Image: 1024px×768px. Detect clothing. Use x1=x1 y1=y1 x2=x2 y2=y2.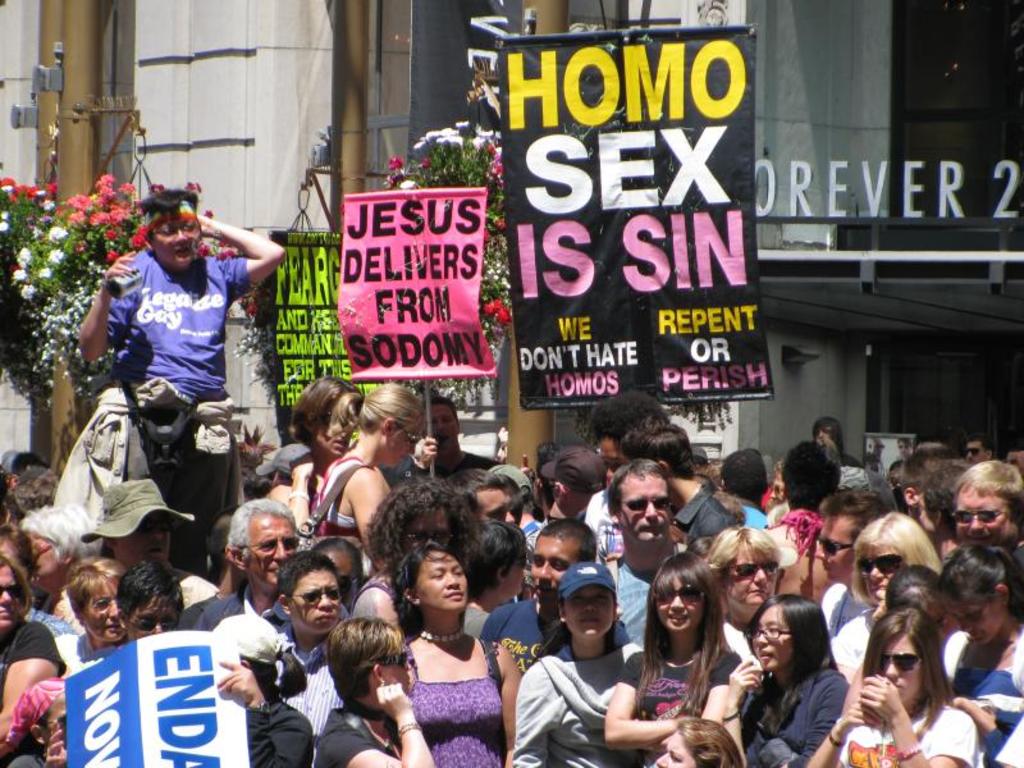
x1=849 y1=698 x2=984 y2=767.
